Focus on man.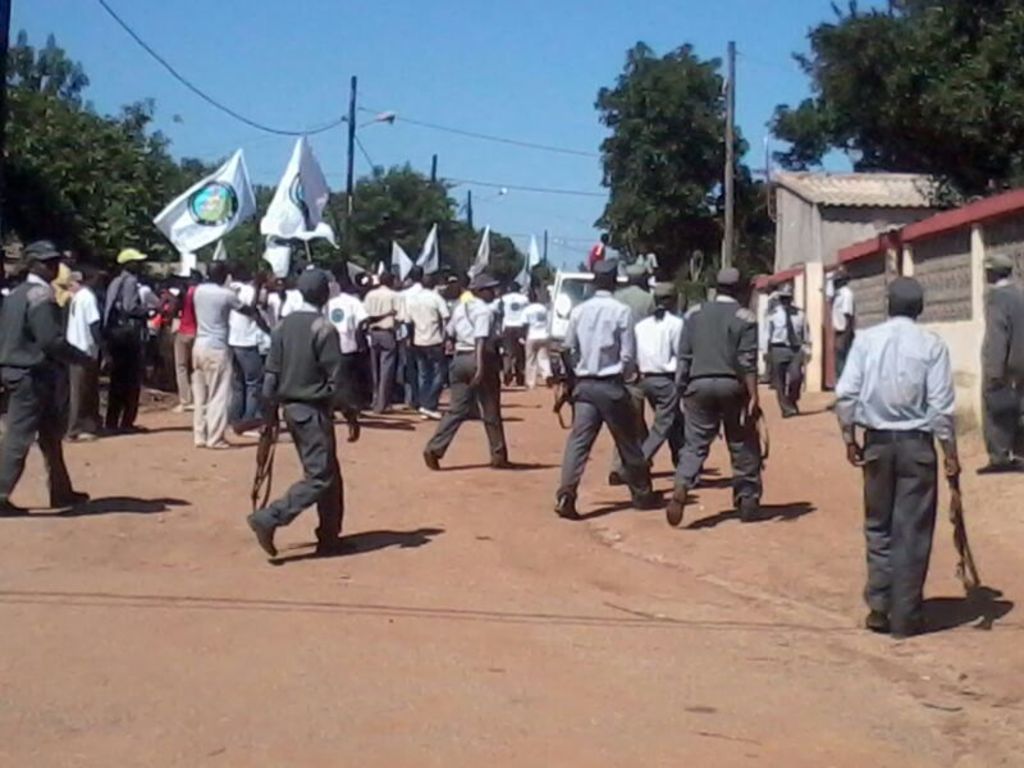
Focused at bbox=(836, 274, 952, 620).
